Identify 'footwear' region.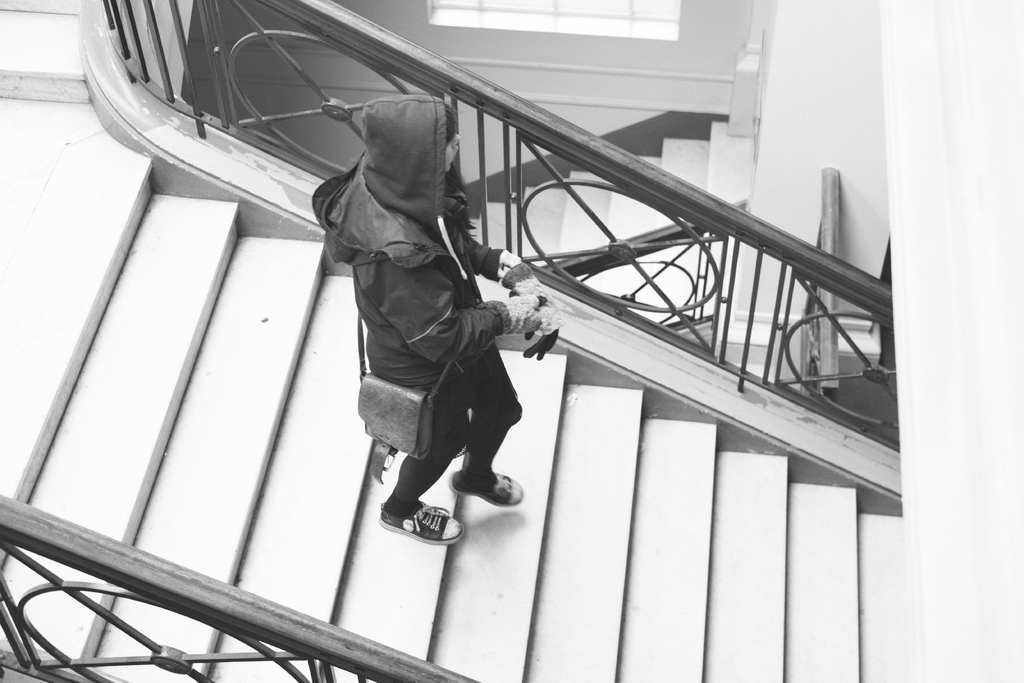
Region: Rect(452, 456, 518, 525).
